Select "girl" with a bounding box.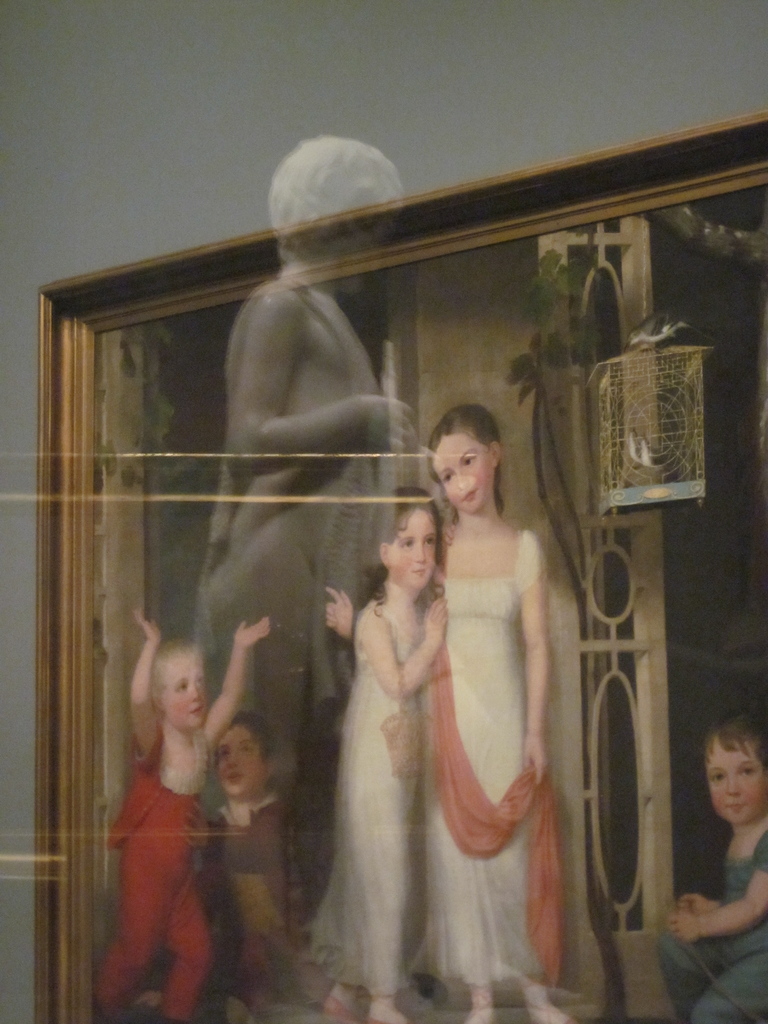
bbox=[311, 484, 446, 1022].
